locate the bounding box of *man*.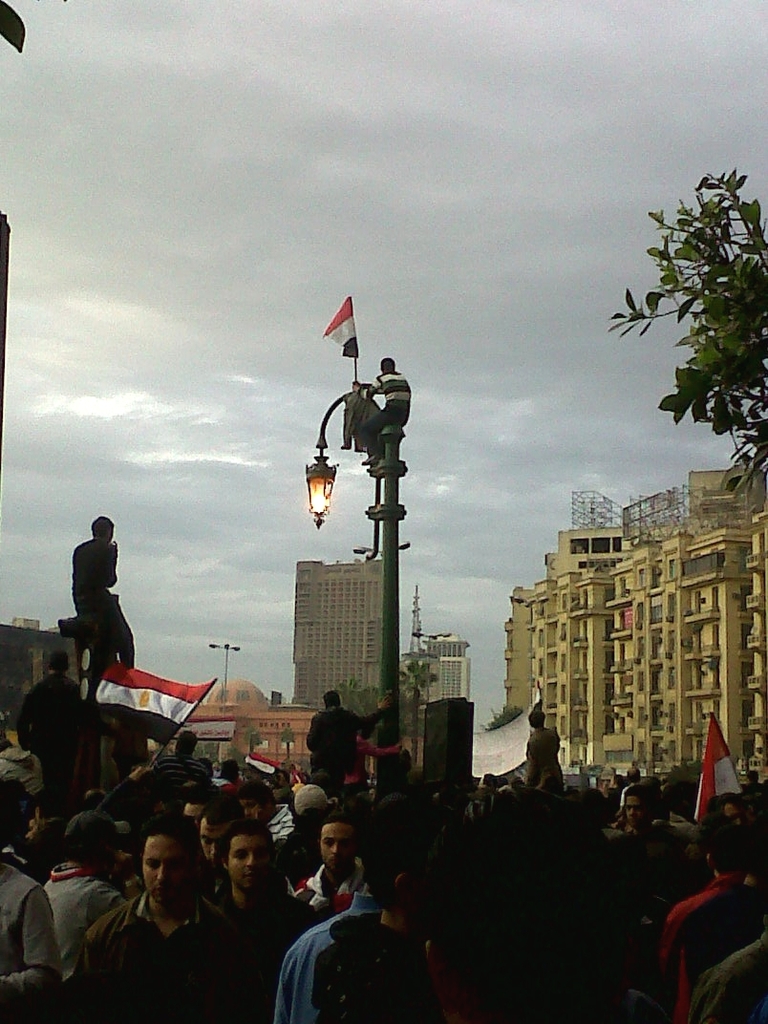
Bounding box: bbox=[343, 359, 412, 449].
